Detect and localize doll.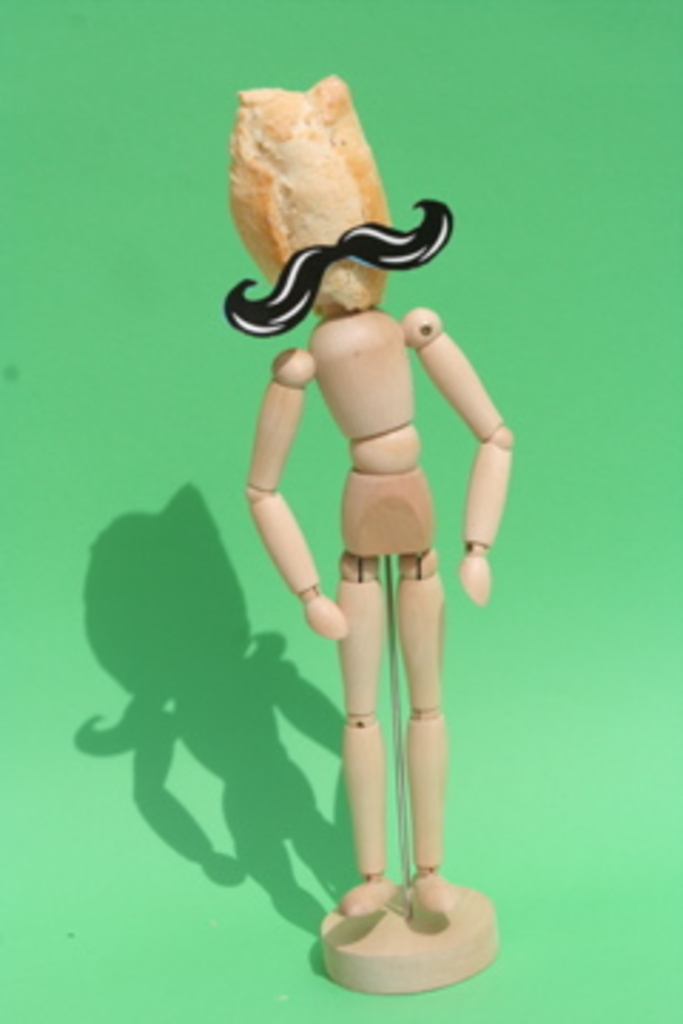
Localized at bbox(265, 57, 515, 978).
